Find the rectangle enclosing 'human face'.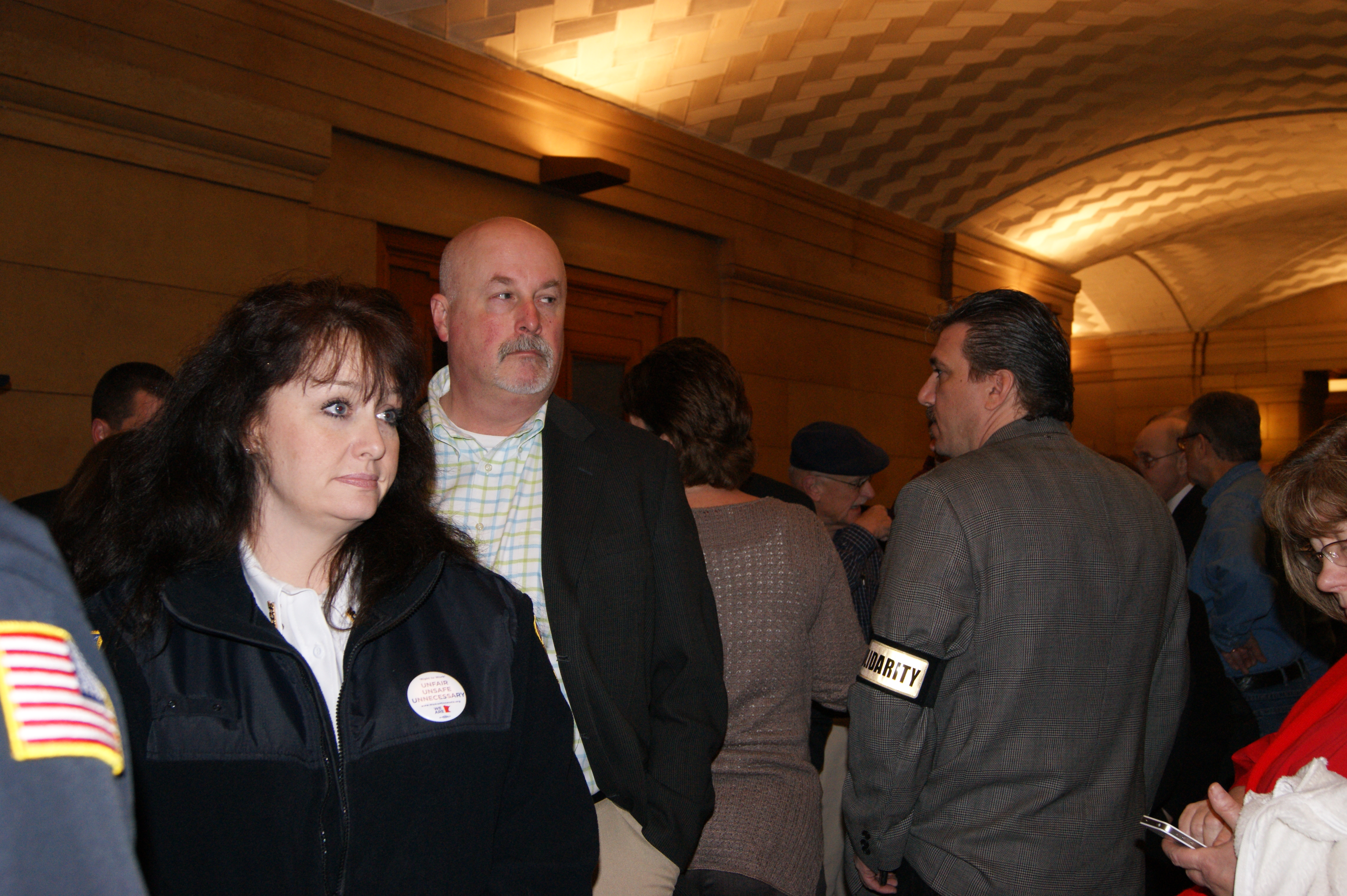
[left=270, top=95, right=290, bottom=133].
